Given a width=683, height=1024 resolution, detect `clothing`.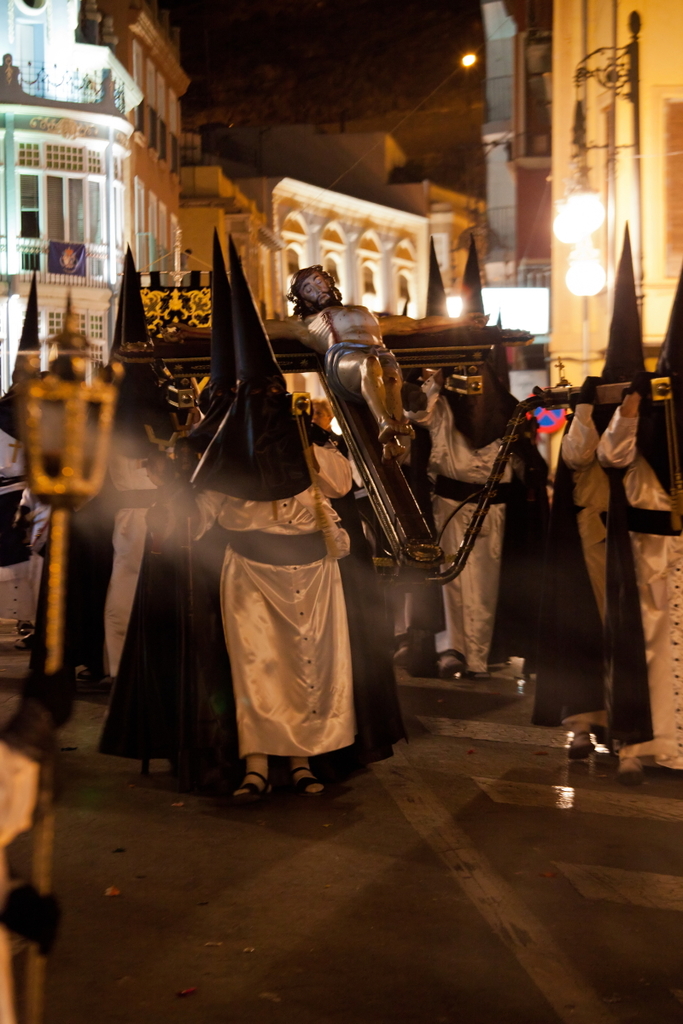
(x1=416, y1=388, x2=522, y2=671).
